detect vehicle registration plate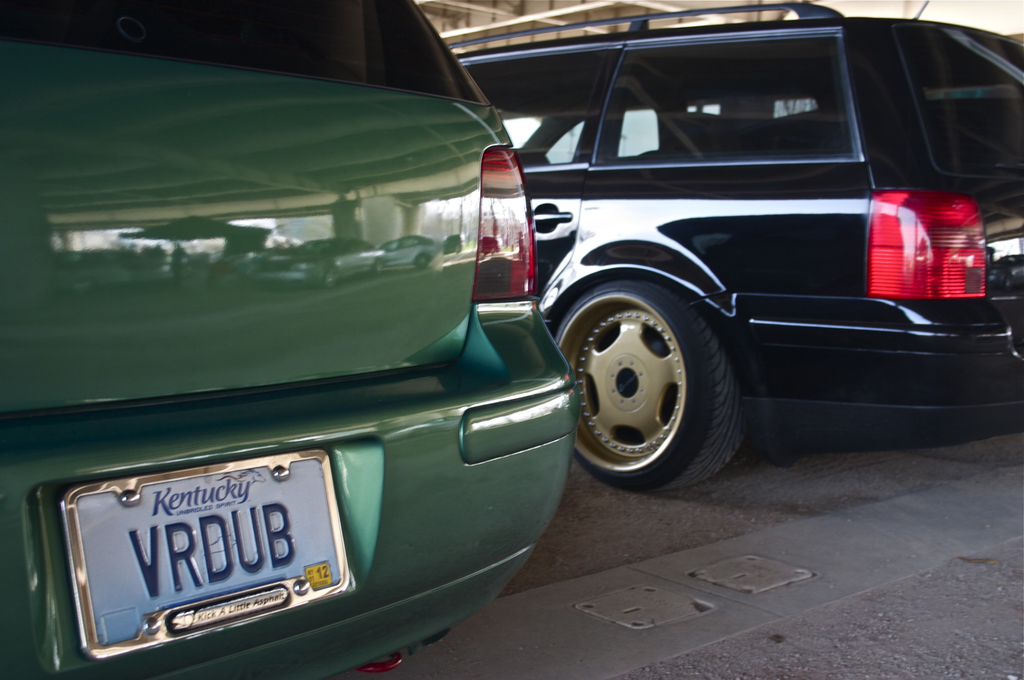
(90,463,355,645)
